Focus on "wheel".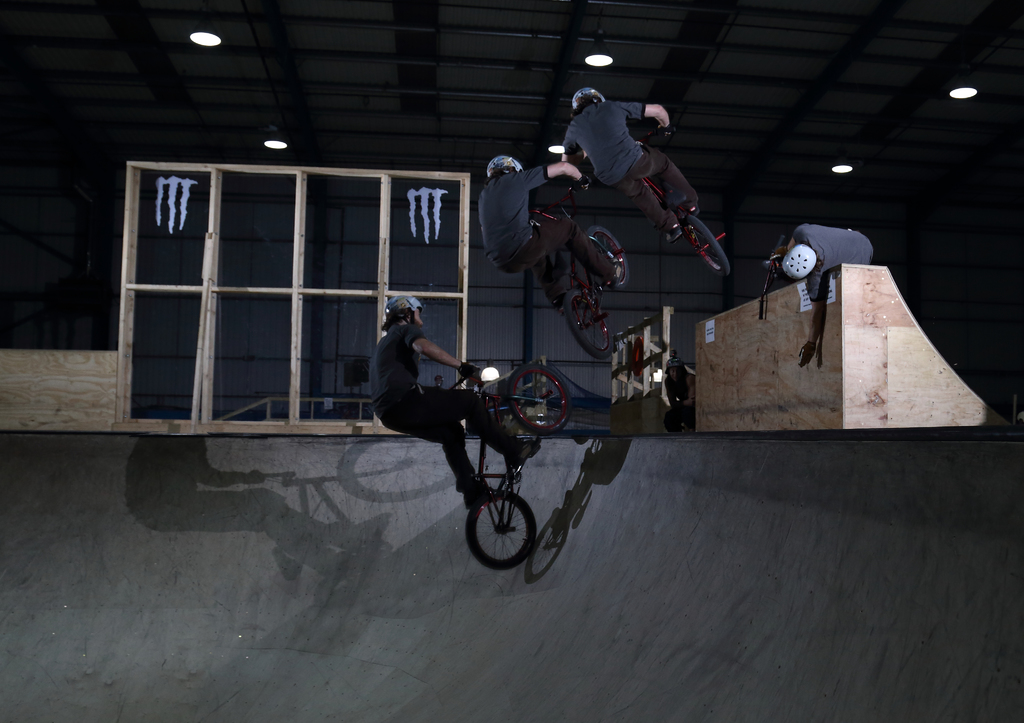
Focused at x1=684 y1=215 x2=733 y2=277.
